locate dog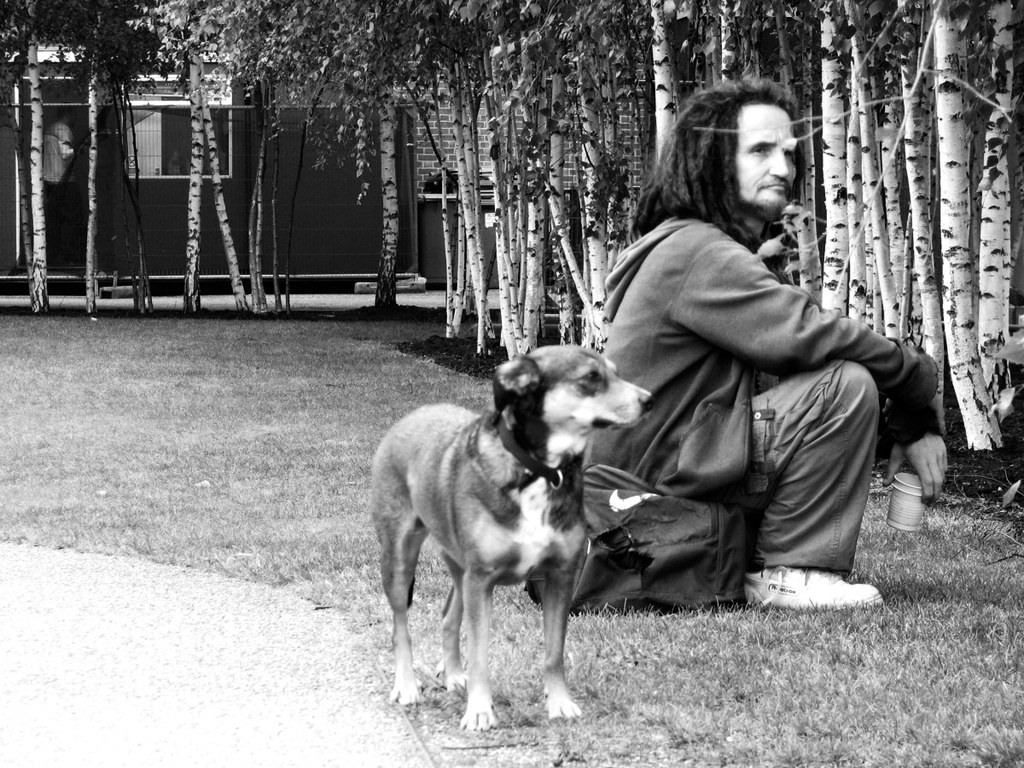
l=369, t=343, r=655, b=729
